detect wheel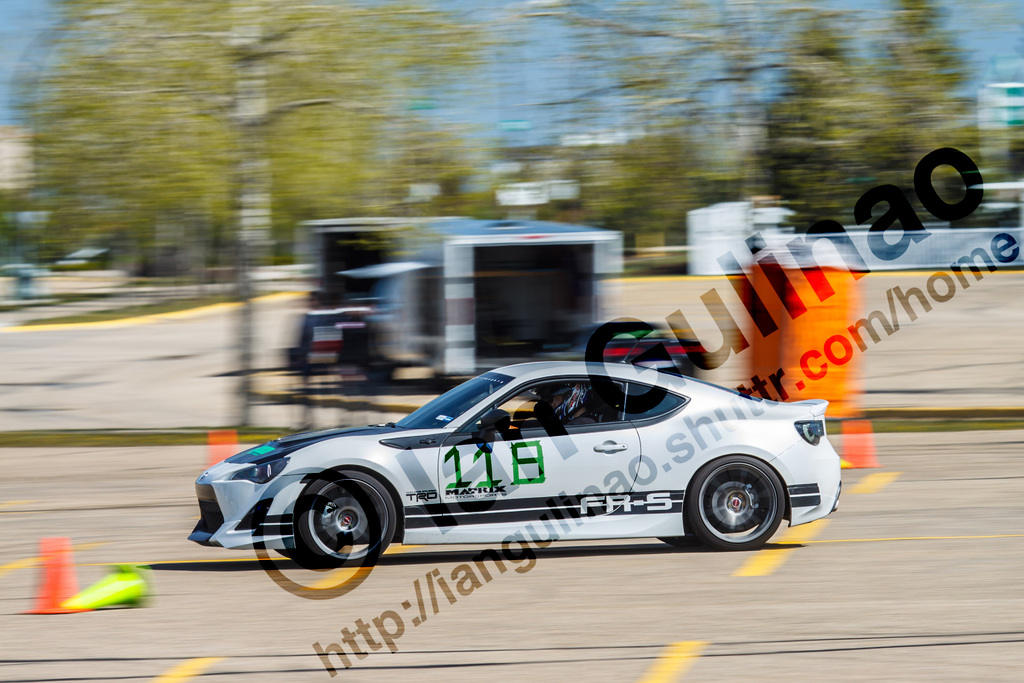
(left=684, top=450, right=788, bottom=551)
